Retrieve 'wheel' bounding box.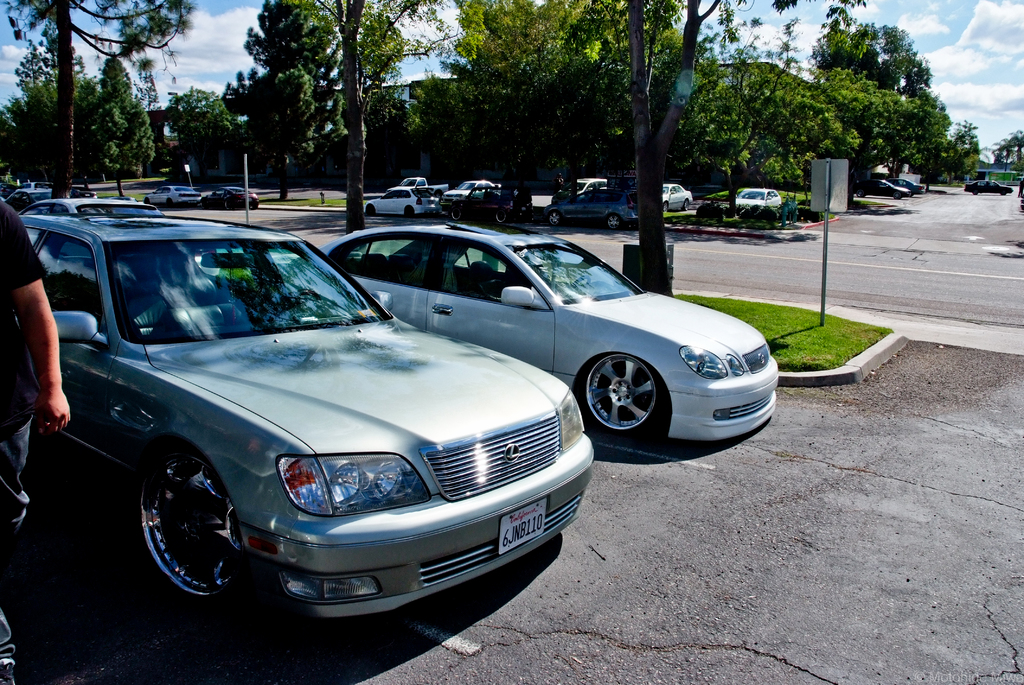
Bounding box: region(126, 445, 243, 609).
